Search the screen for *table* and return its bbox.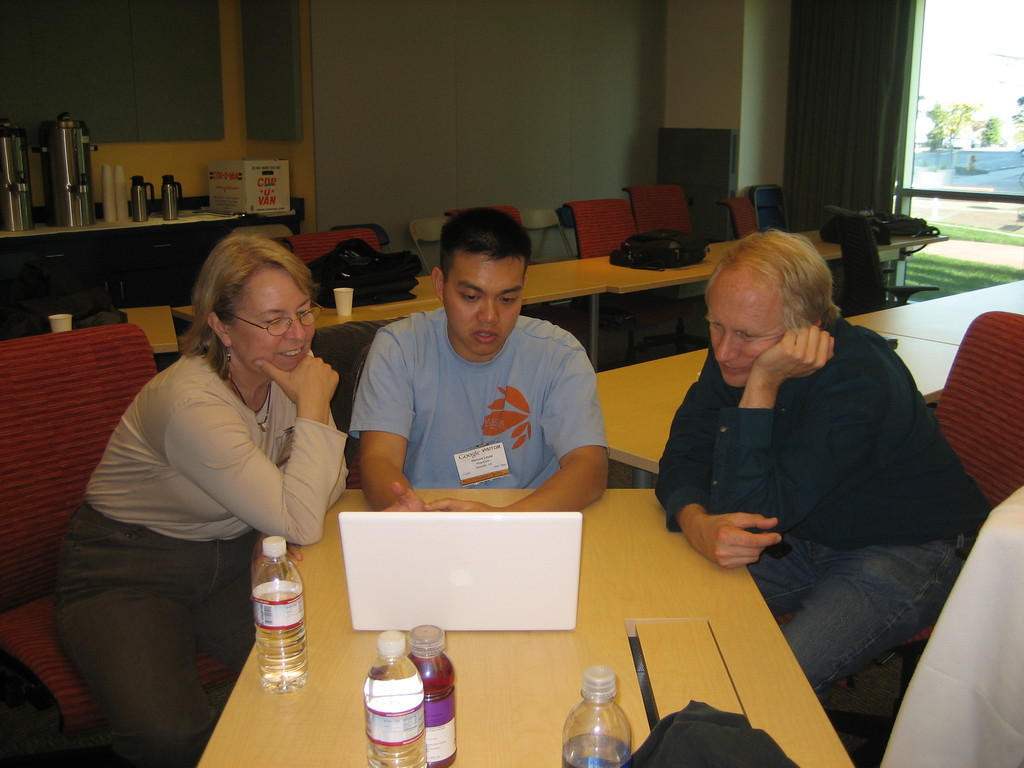
Found: <box>850,281,1023,348</box>.
